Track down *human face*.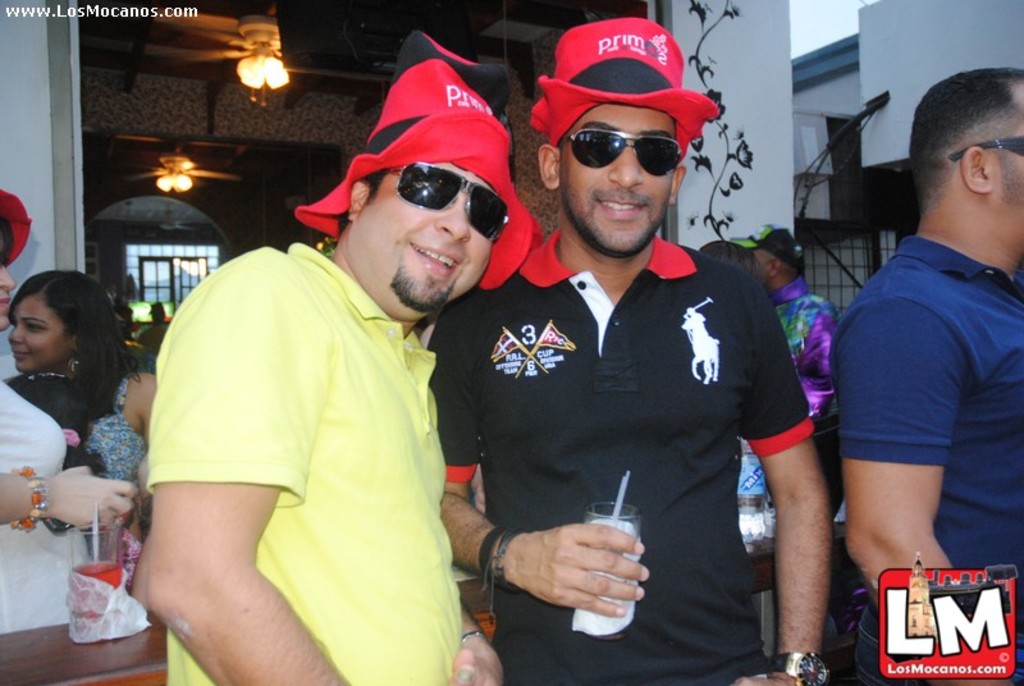
Tracked to [x1=6, y1=296, x2=63, y2=370].
